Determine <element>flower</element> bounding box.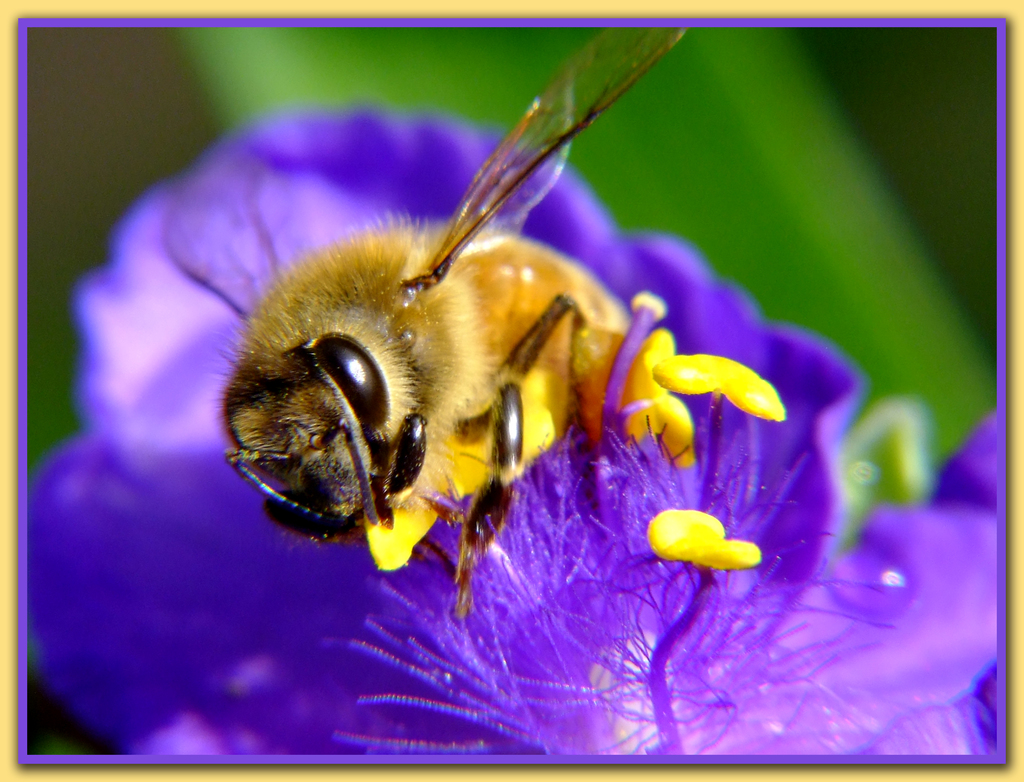
Determined: Rect(35, 106, 1003, 756).
